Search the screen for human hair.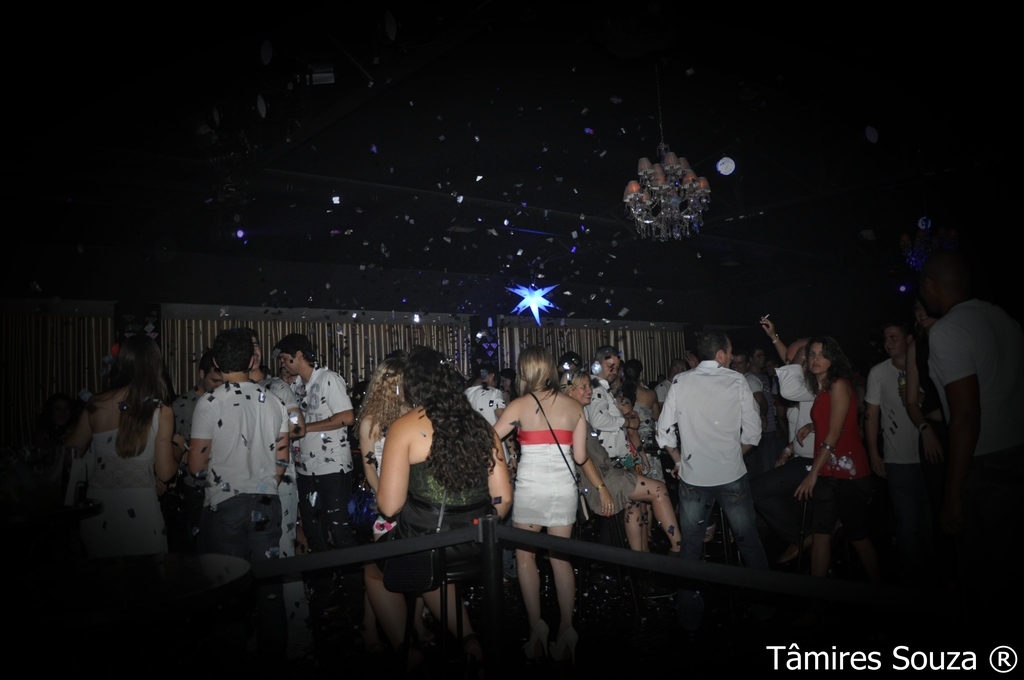
Found at bbox=[210, 328, 257, 373].
